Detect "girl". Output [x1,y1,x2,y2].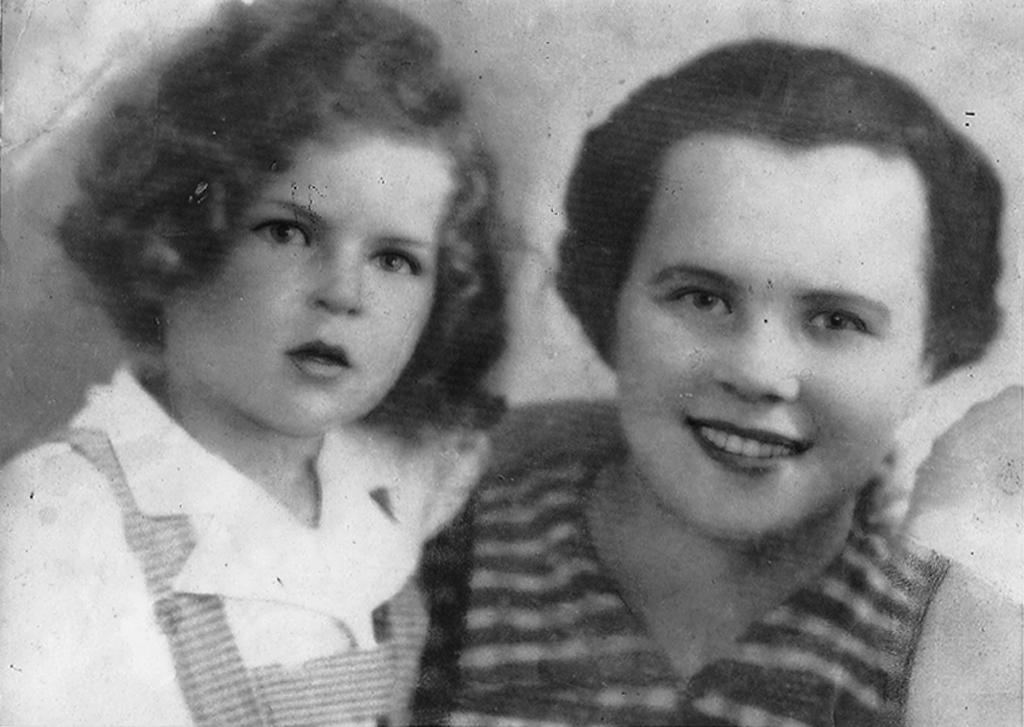
[414,33,1023,726].
